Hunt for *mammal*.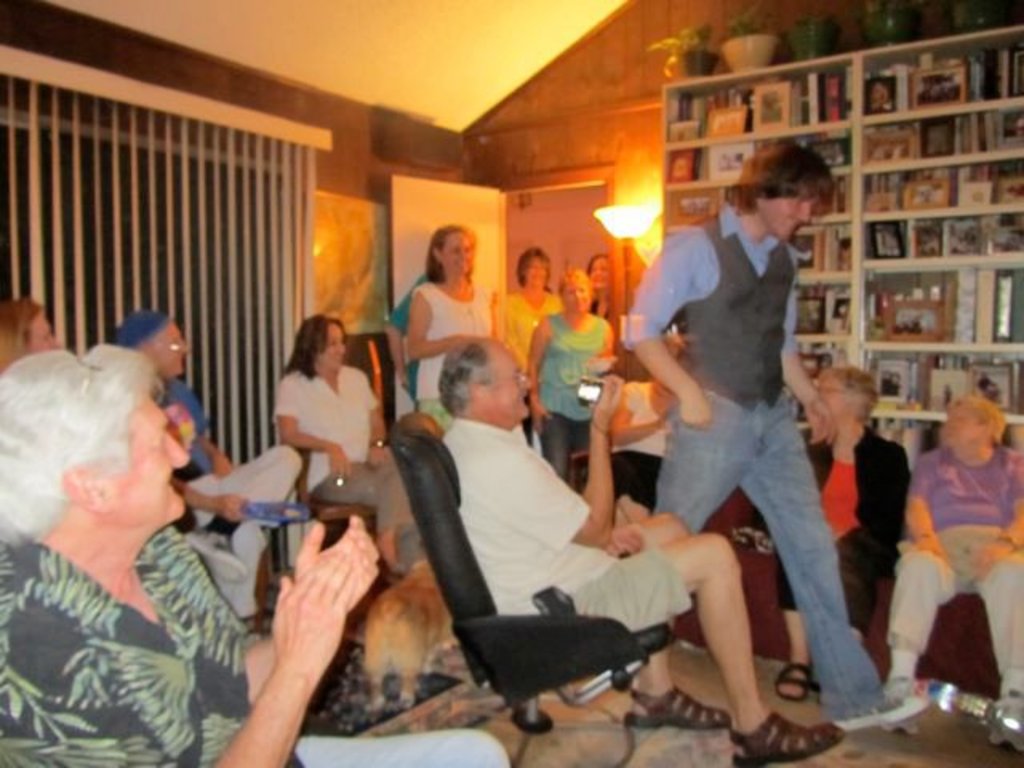
Hunted down at region(520, 274, 618, 474).
